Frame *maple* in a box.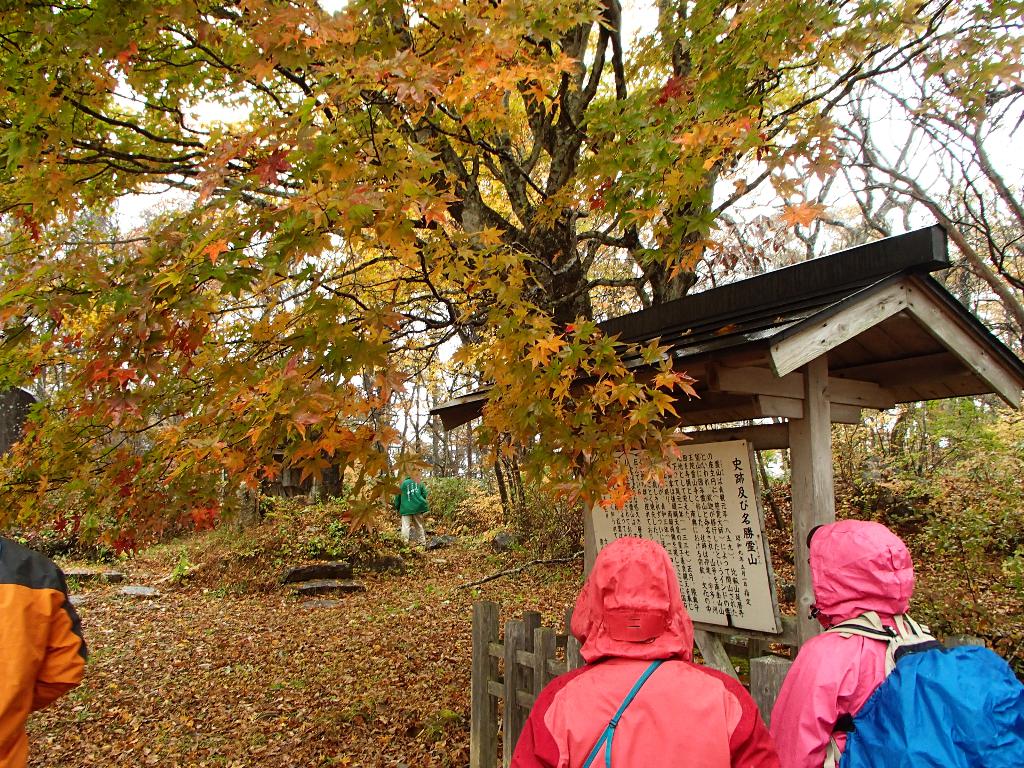
[x1=7, y1=2, x2=634, y2=536].
